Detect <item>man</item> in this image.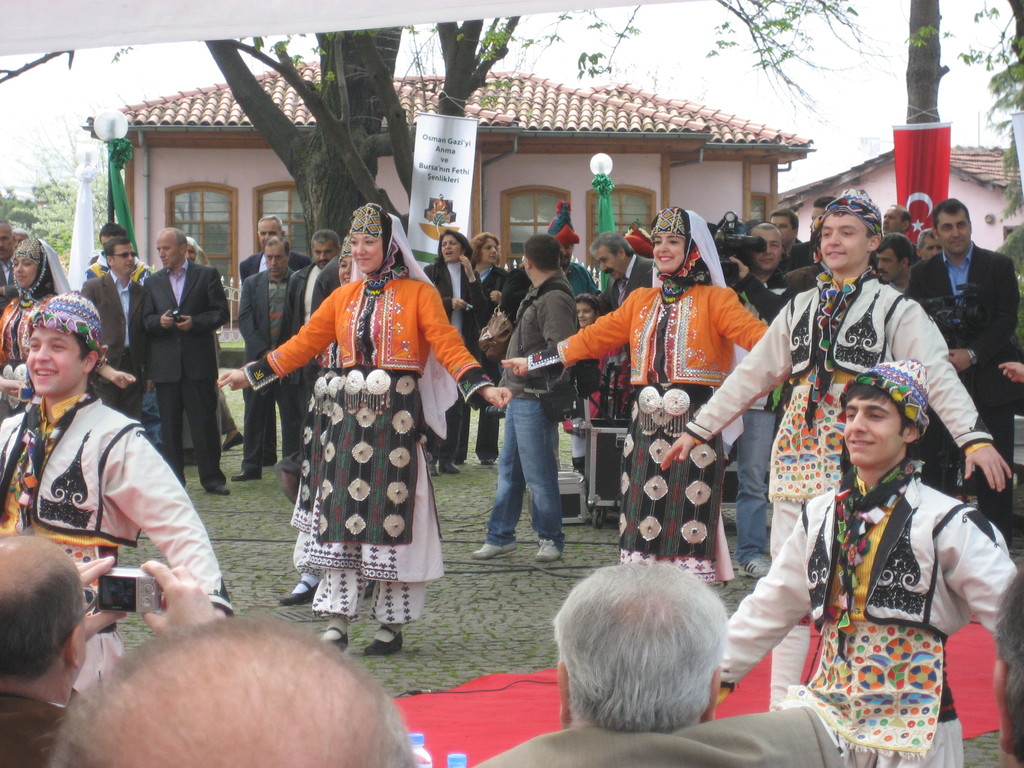
Detection: x1=84, y1=222, x2=139, y2=278.
